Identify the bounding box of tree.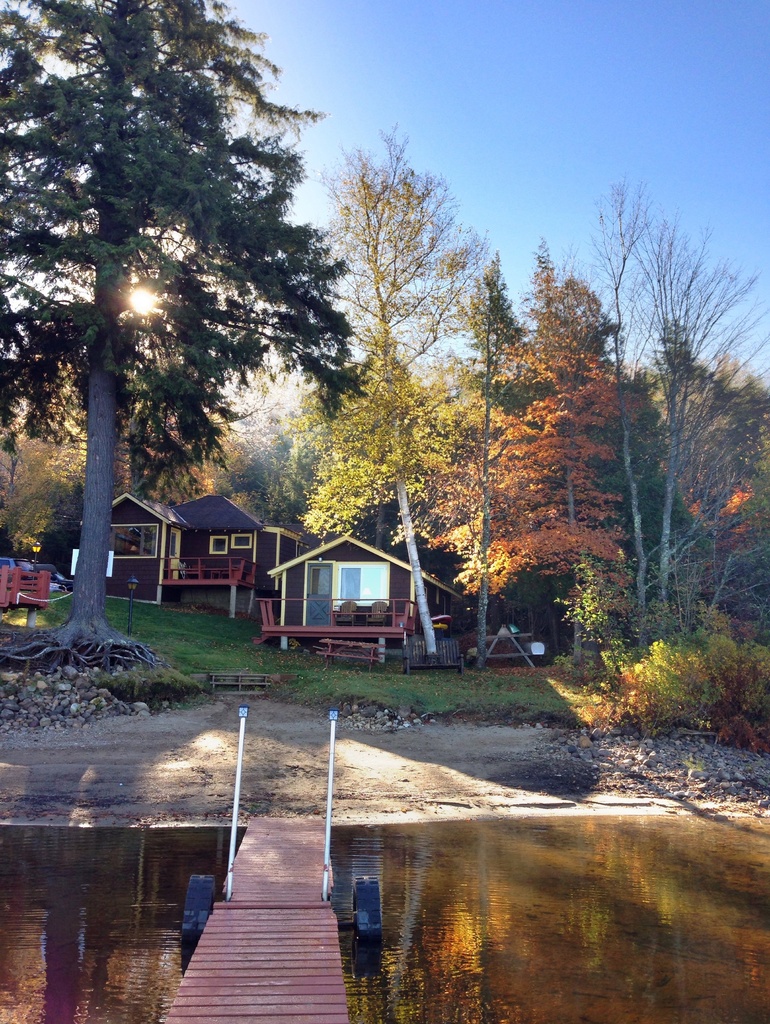
region(457, 243, 637, 673).
